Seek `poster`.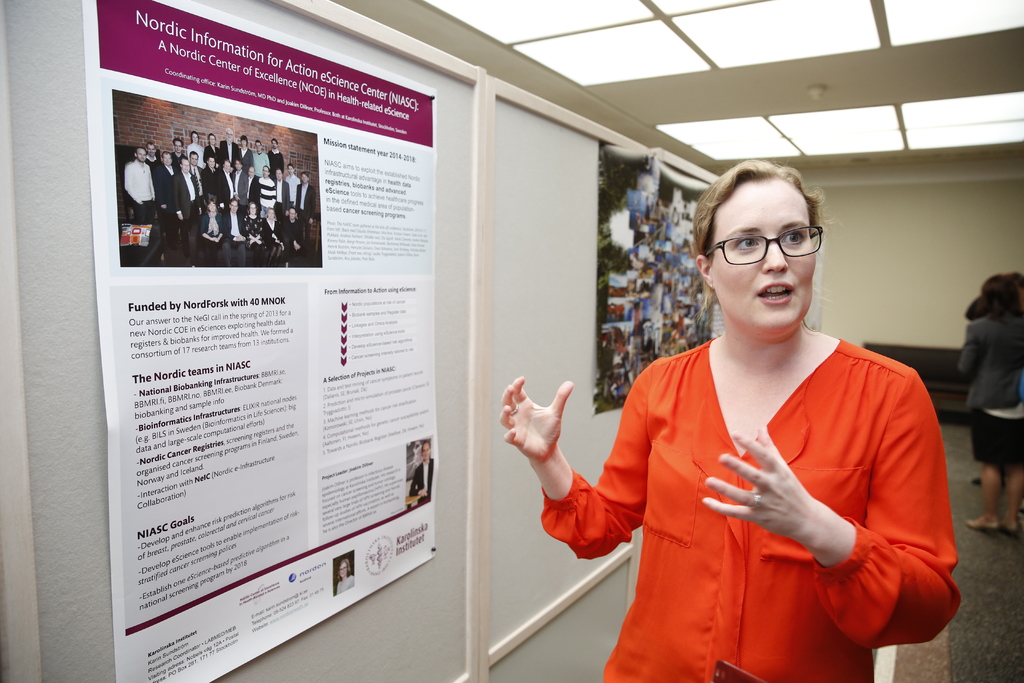
(588,145,723,415).
